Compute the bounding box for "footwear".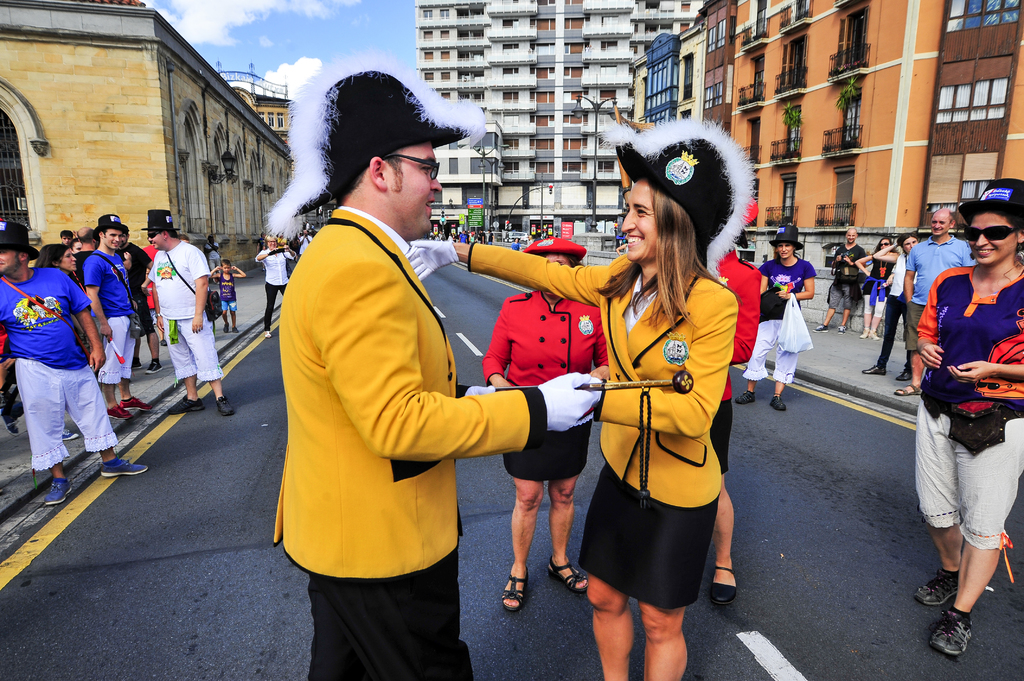
bbox=[812, 321, 831, 333].
